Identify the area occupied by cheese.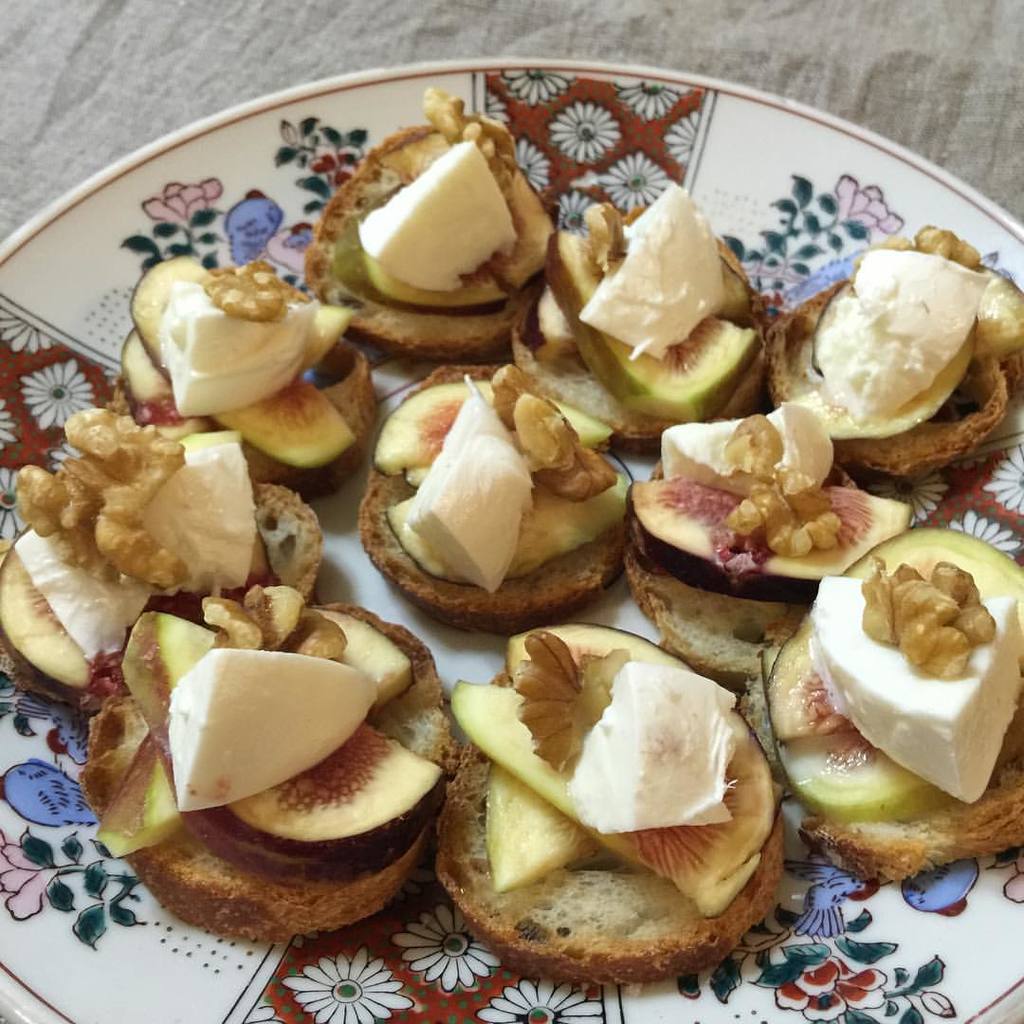
Area: BBox(170, 647, 380, 816).
